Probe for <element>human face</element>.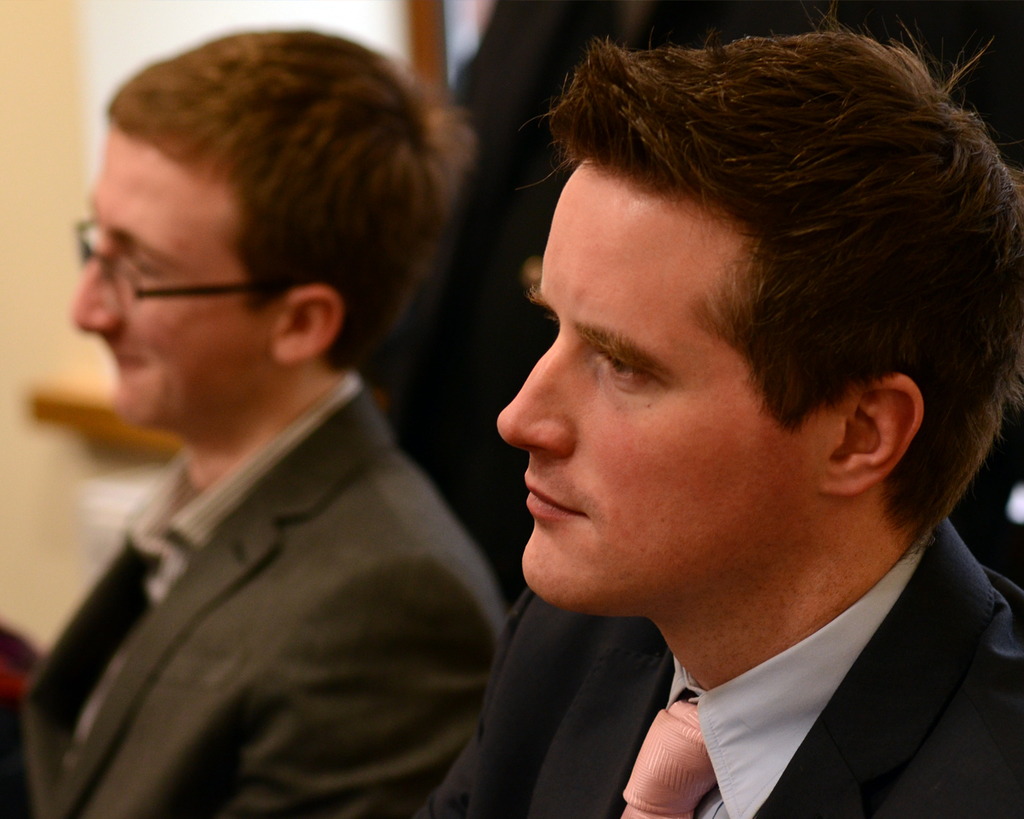
Probe result: <region>66, 140, 286, 429</region>.
